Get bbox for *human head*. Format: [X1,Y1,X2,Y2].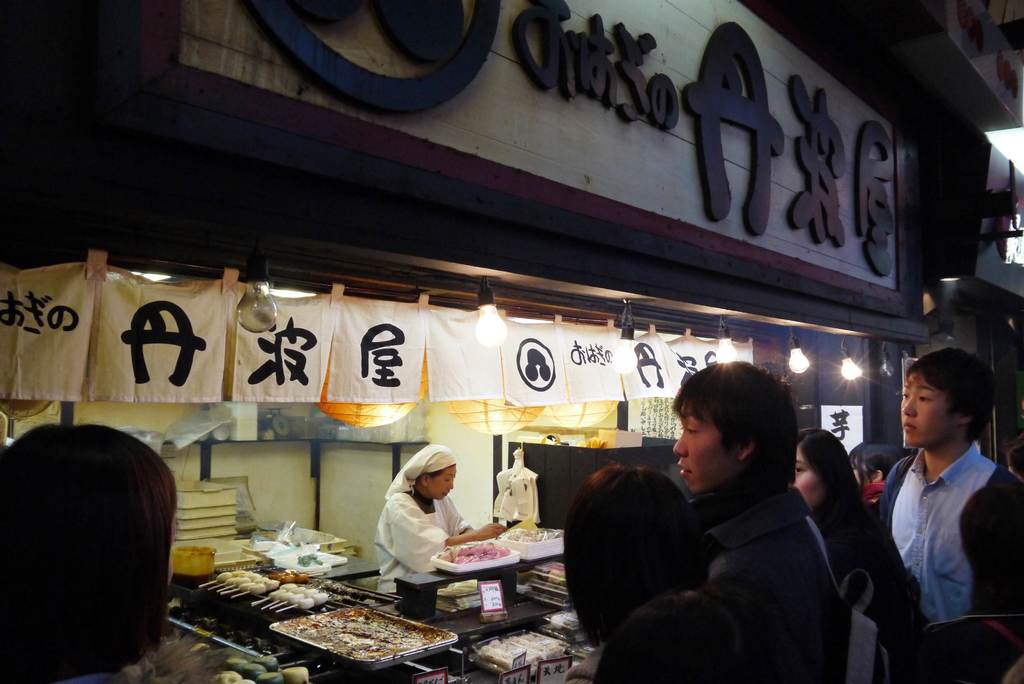
[898,346,995,446].
